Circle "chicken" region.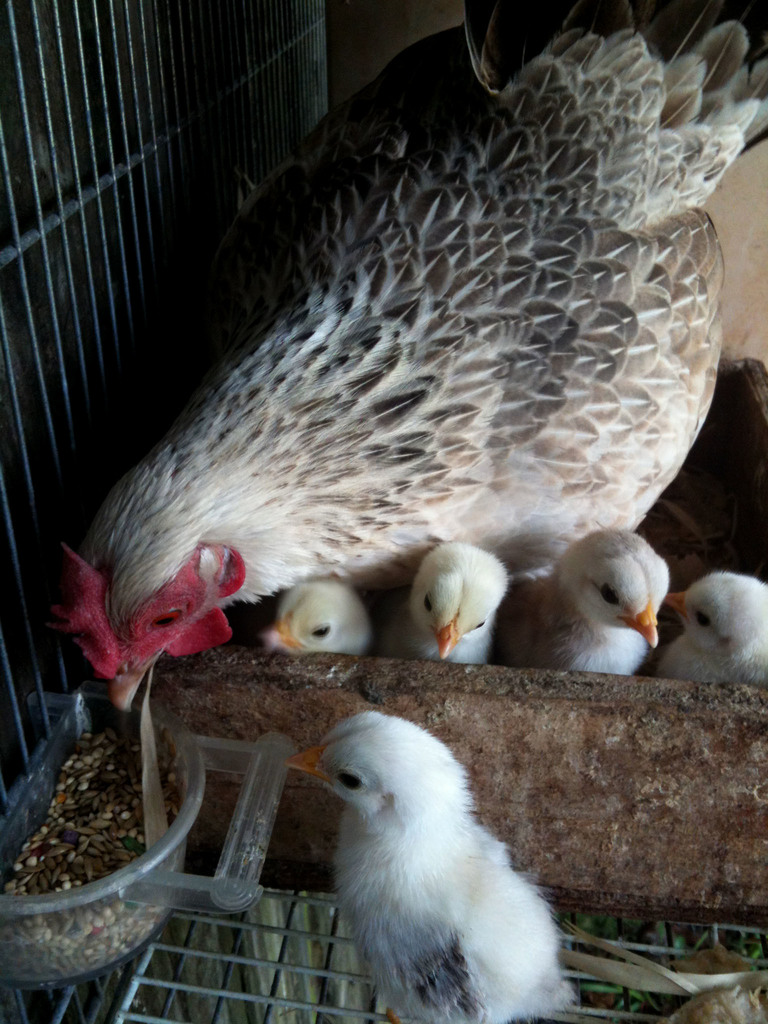
Region: detection(49, 0, 767, 724).
